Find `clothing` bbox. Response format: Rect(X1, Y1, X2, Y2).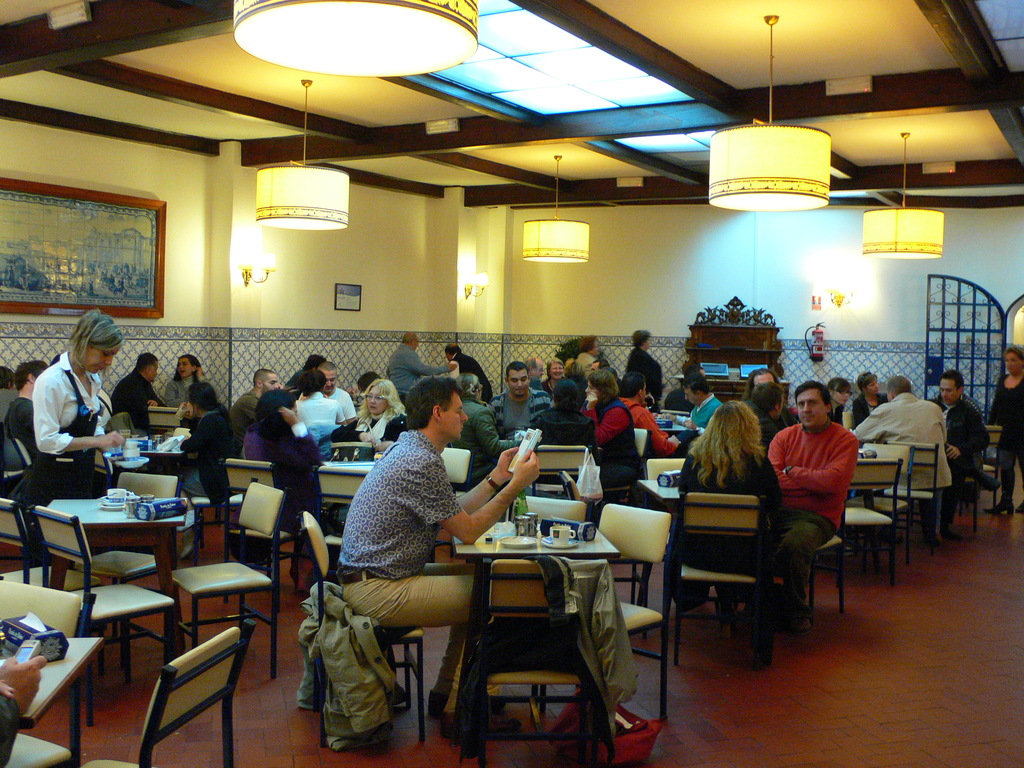
Rect(450, 355, 490, 400).
